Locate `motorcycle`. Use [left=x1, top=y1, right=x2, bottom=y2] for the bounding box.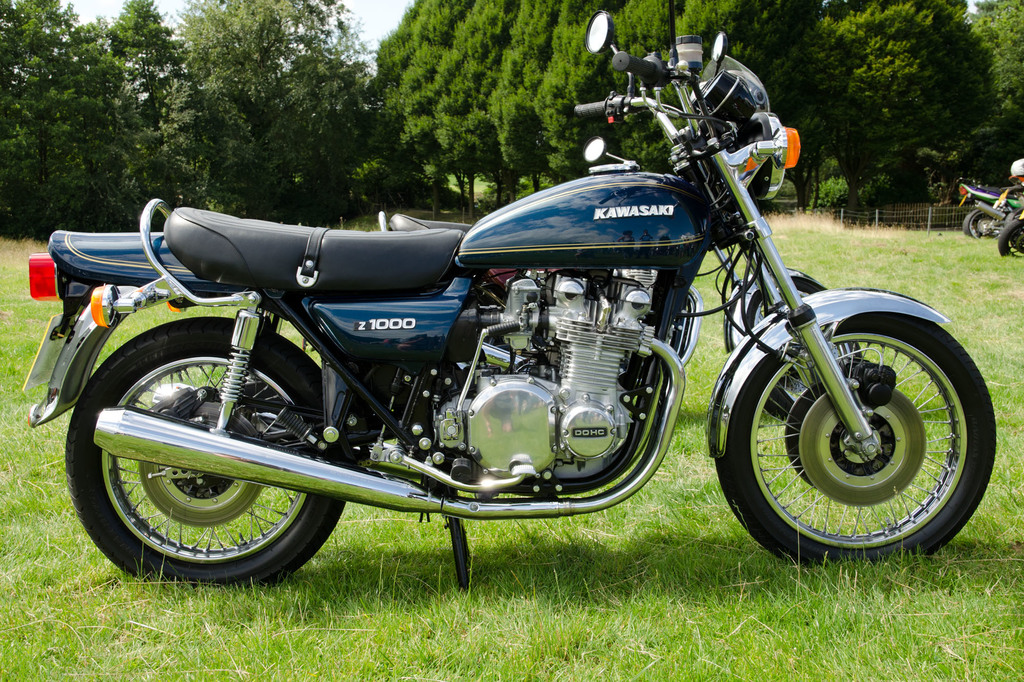
[left=26, top=53, right=1004, bottom=618].
